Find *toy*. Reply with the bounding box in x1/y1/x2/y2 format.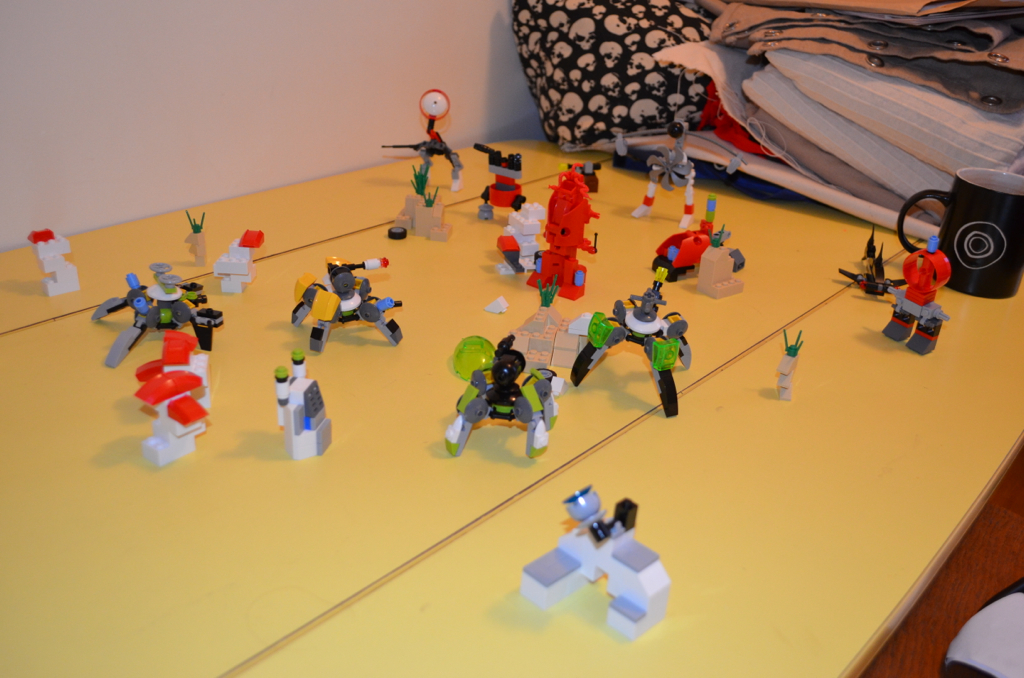
27/230/76/300.
